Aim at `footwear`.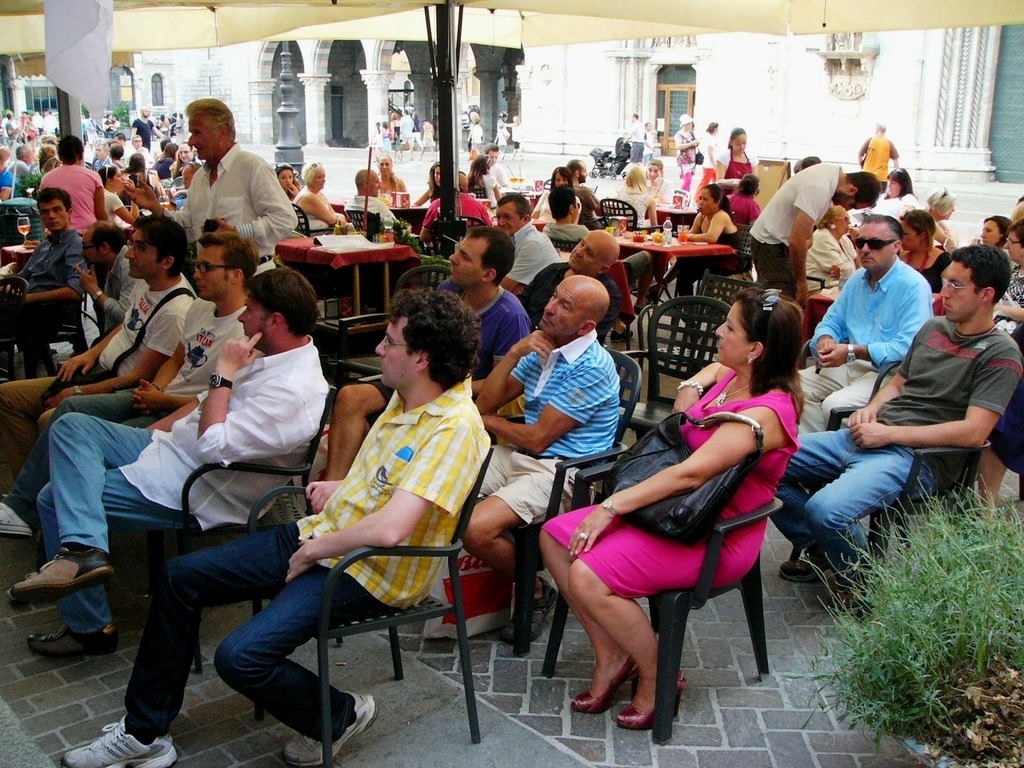
Aimed at l=827, t=575, r=868, b=618.
